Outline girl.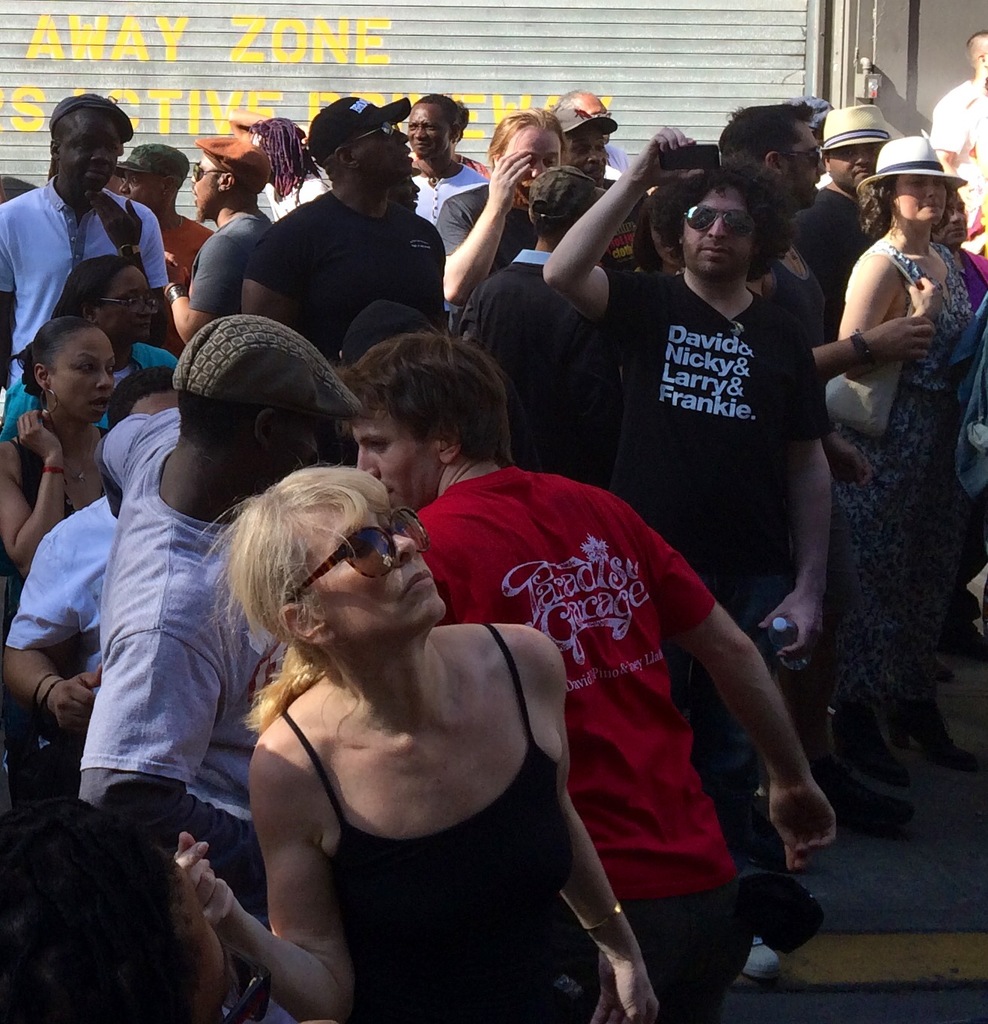
Outline: 156, 464, 676, 1023.
